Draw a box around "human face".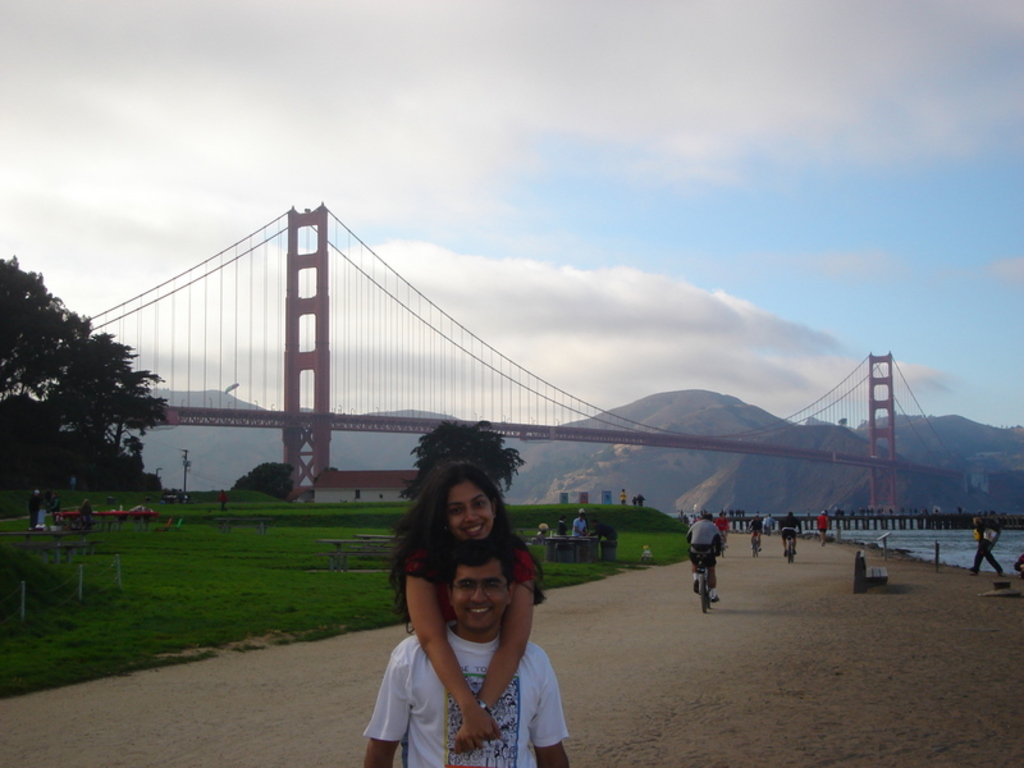
left=454, top=564, right=516, bottom=634.
